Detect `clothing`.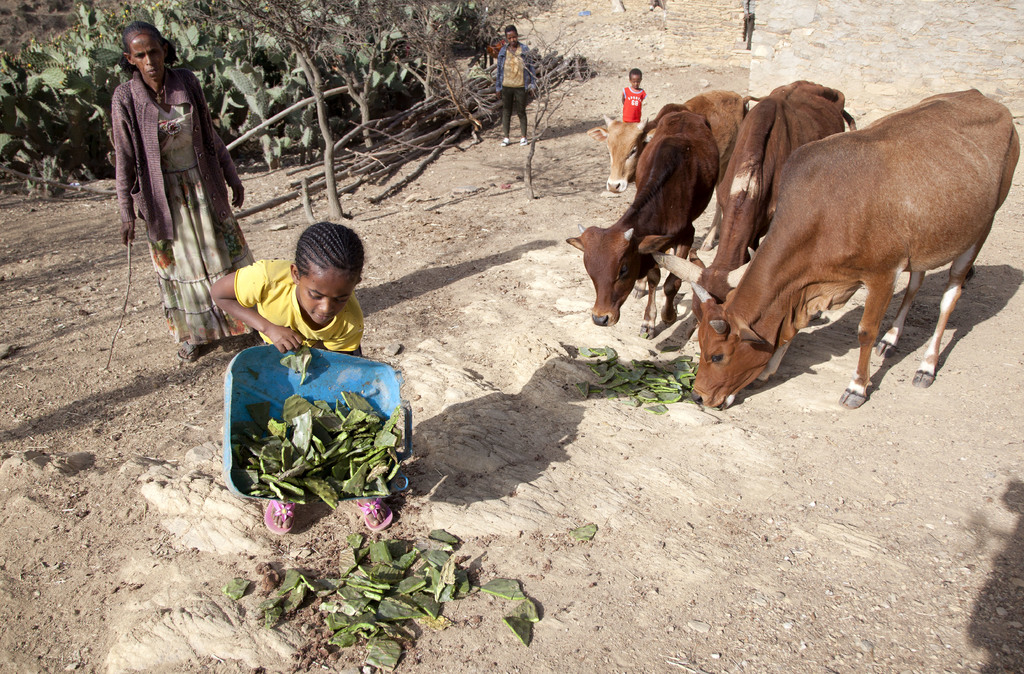
Detected at x1=122, y1=67, x2=254, y2=363.
